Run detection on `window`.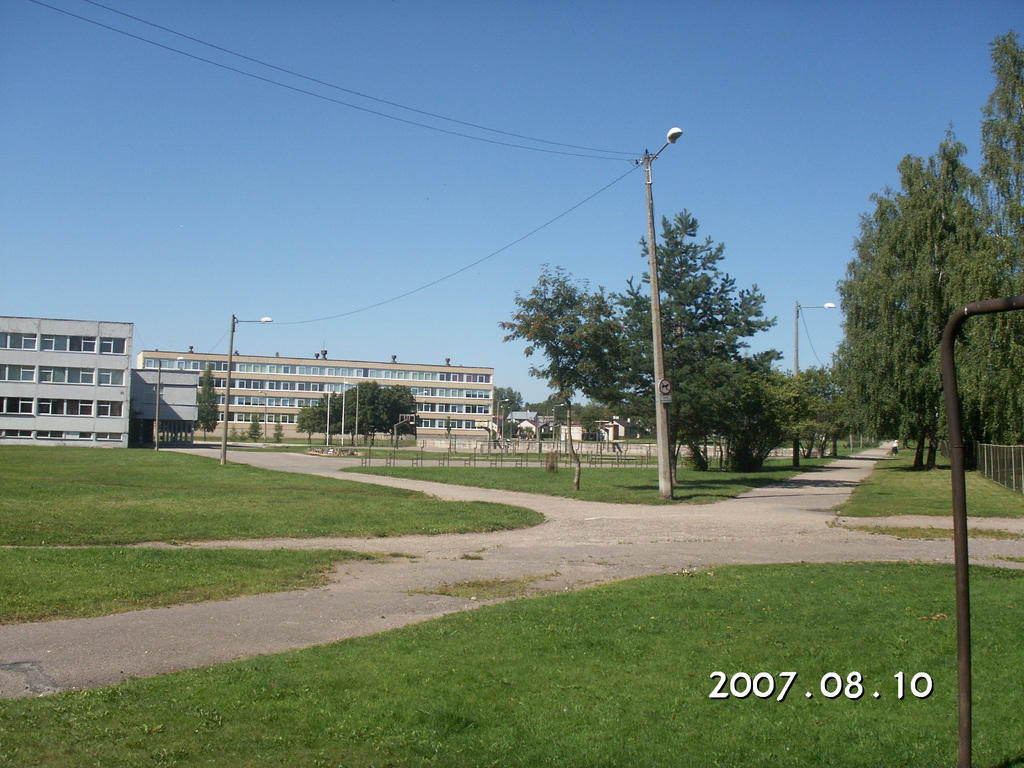
Result: locate(39, 333, 54, 350).
